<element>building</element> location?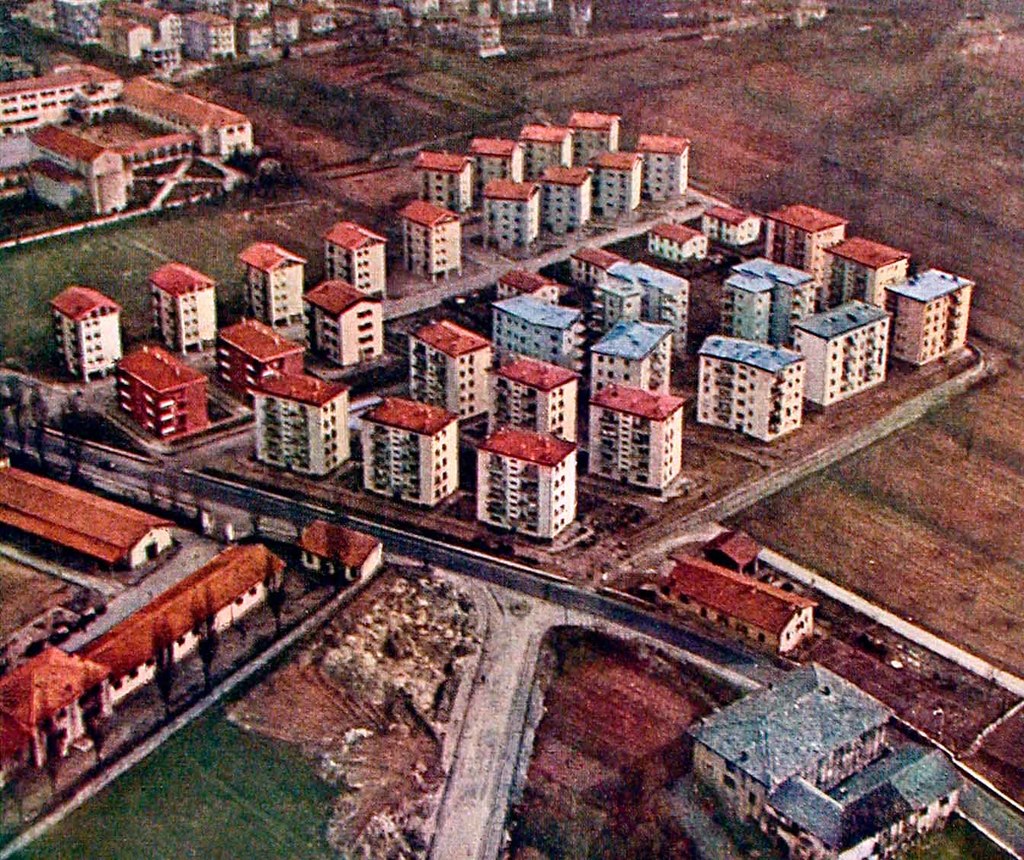
821 219 916 310
